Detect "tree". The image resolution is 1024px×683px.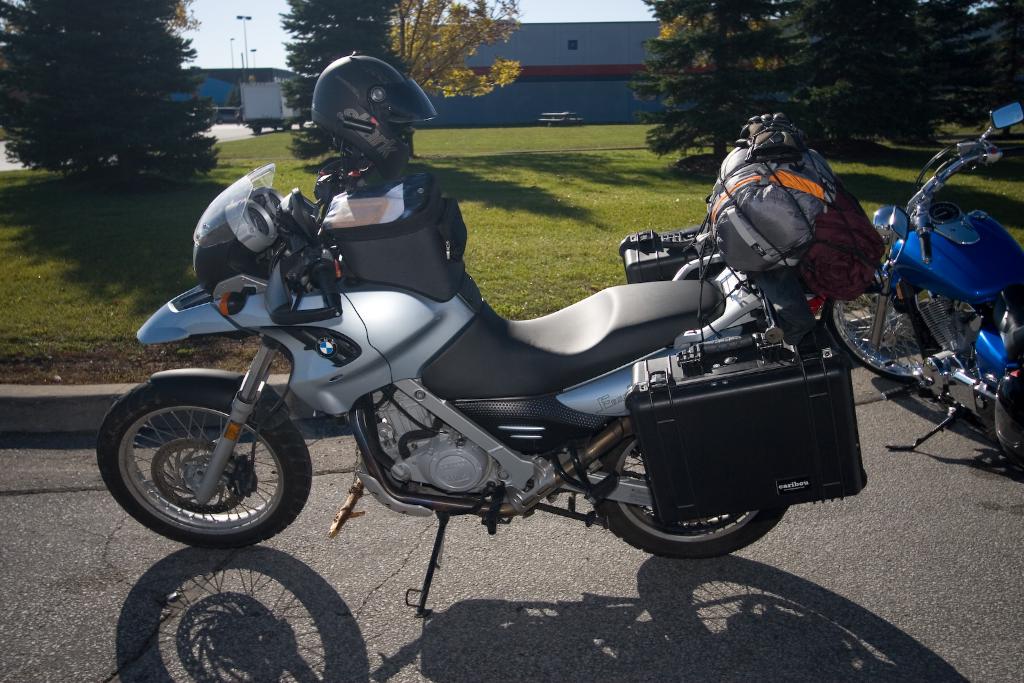
box(268, 0, 411, 115).
